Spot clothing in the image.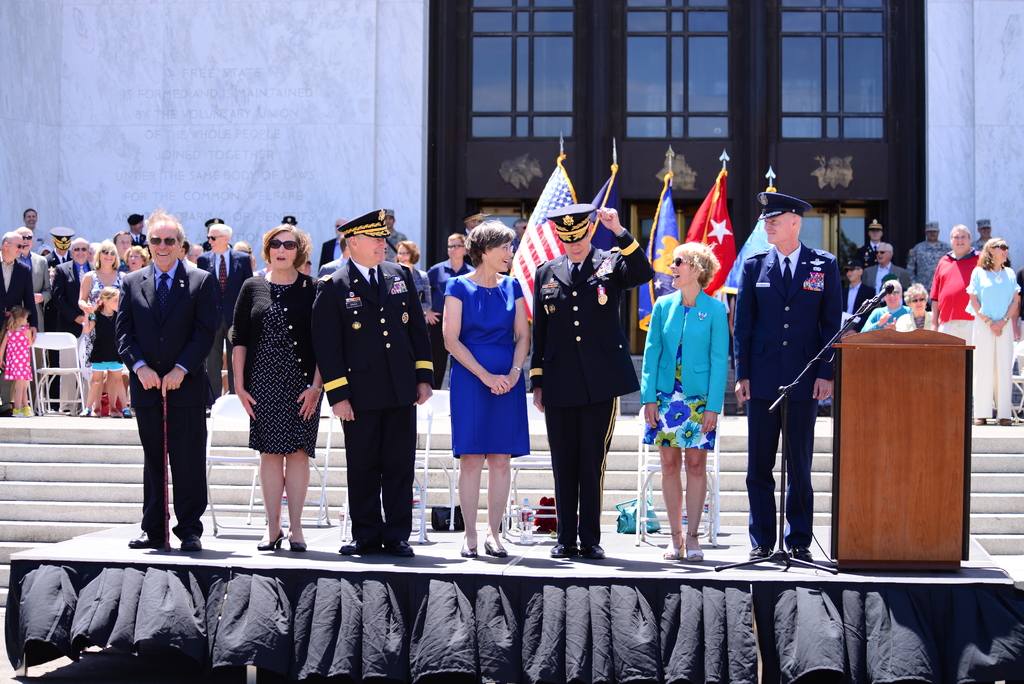
clothing found at 427, 261, 482, 386.
